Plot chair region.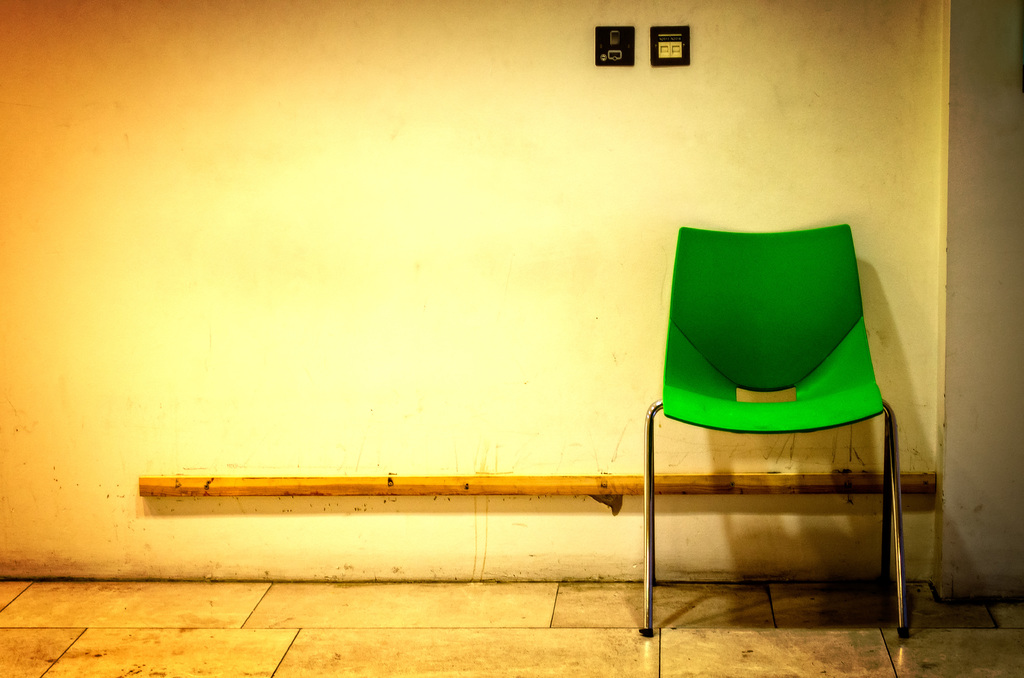
Plotted at [x1=583, y1=232, x2=912, y2=642].
